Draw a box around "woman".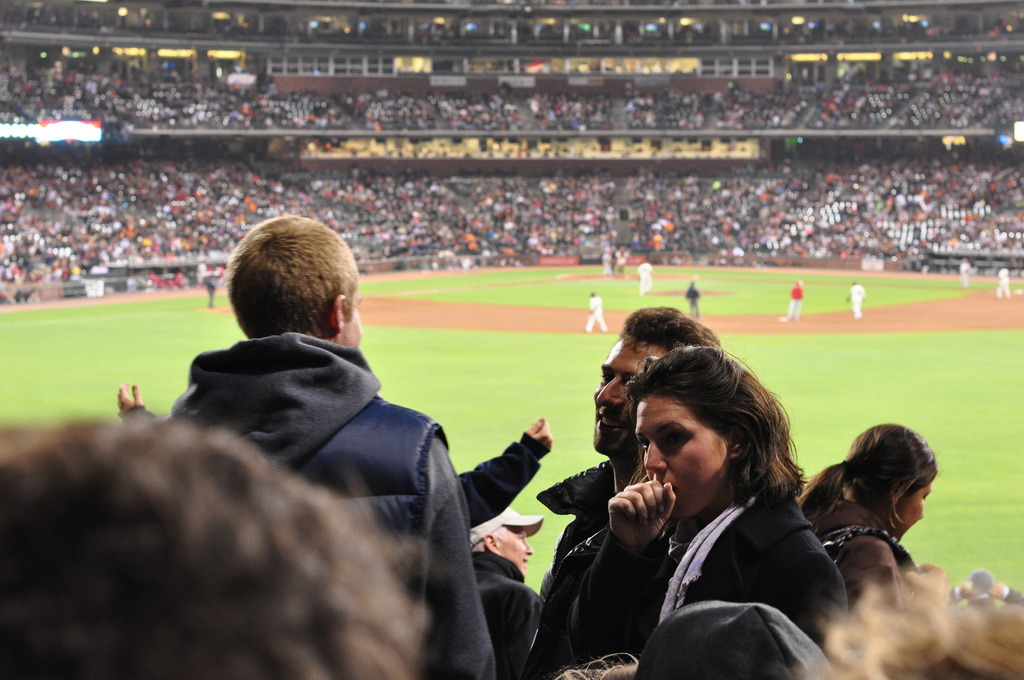
bbox=(795, 421, 938, 590).
